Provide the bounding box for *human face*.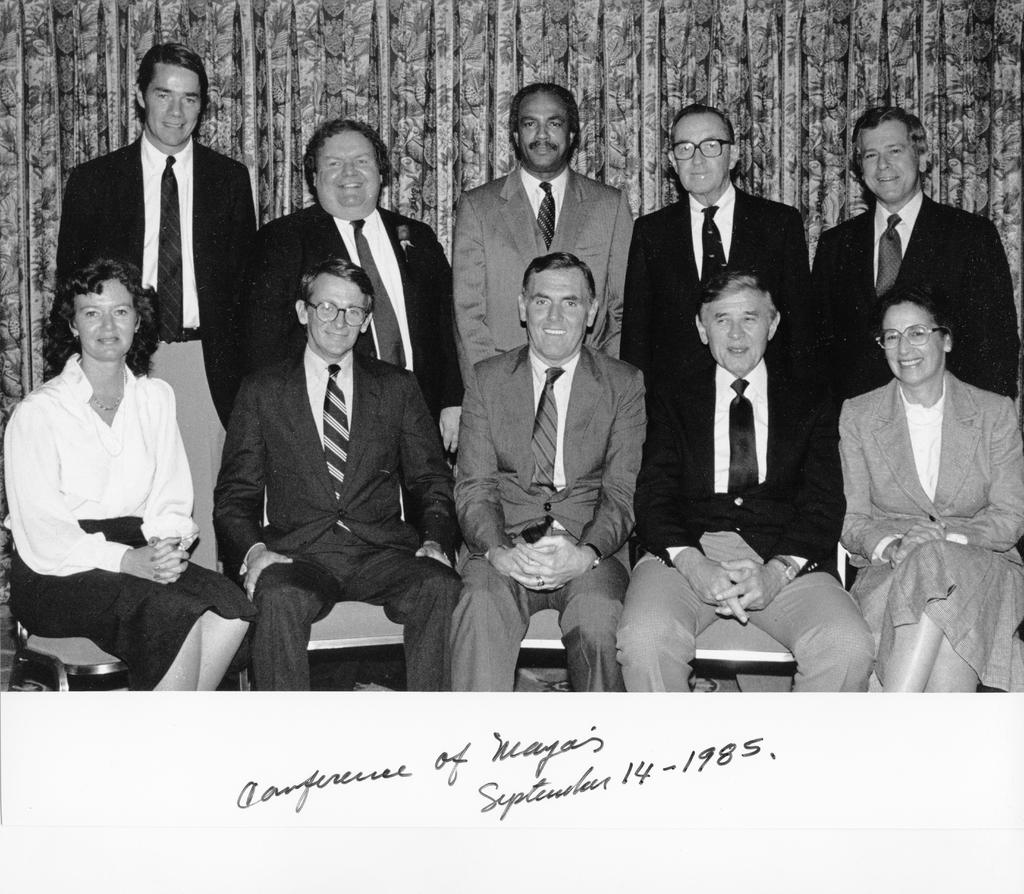
box(670, 110, 728, 198).
